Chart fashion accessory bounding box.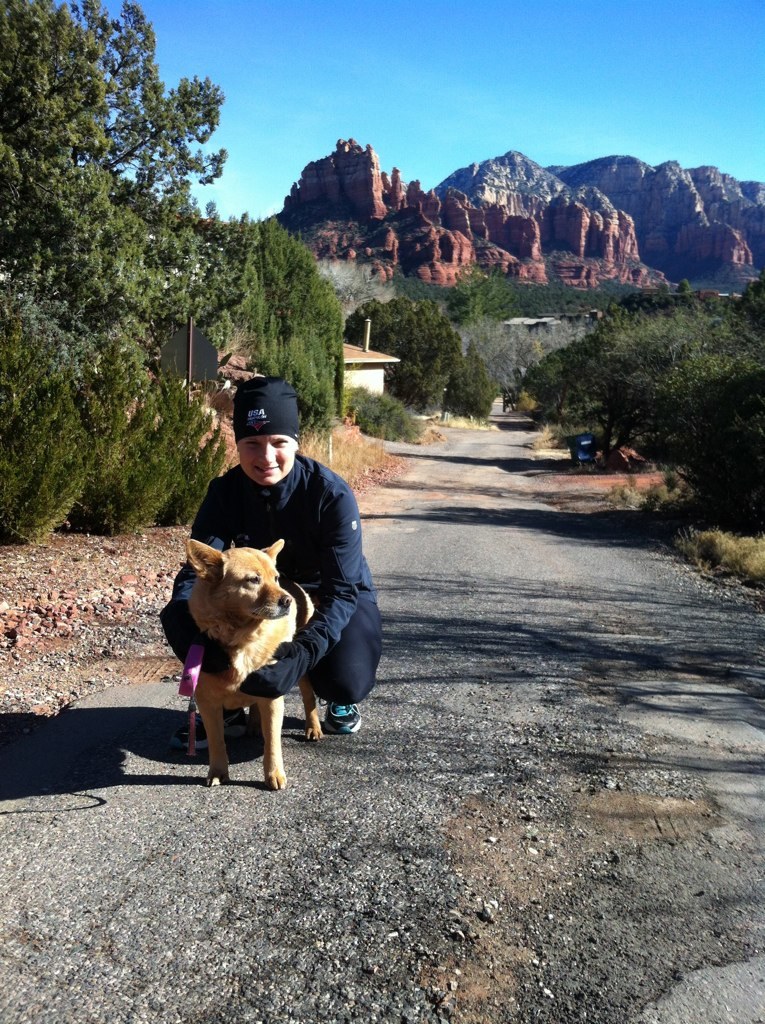
Charted: region(320, 698, 364, 739).
